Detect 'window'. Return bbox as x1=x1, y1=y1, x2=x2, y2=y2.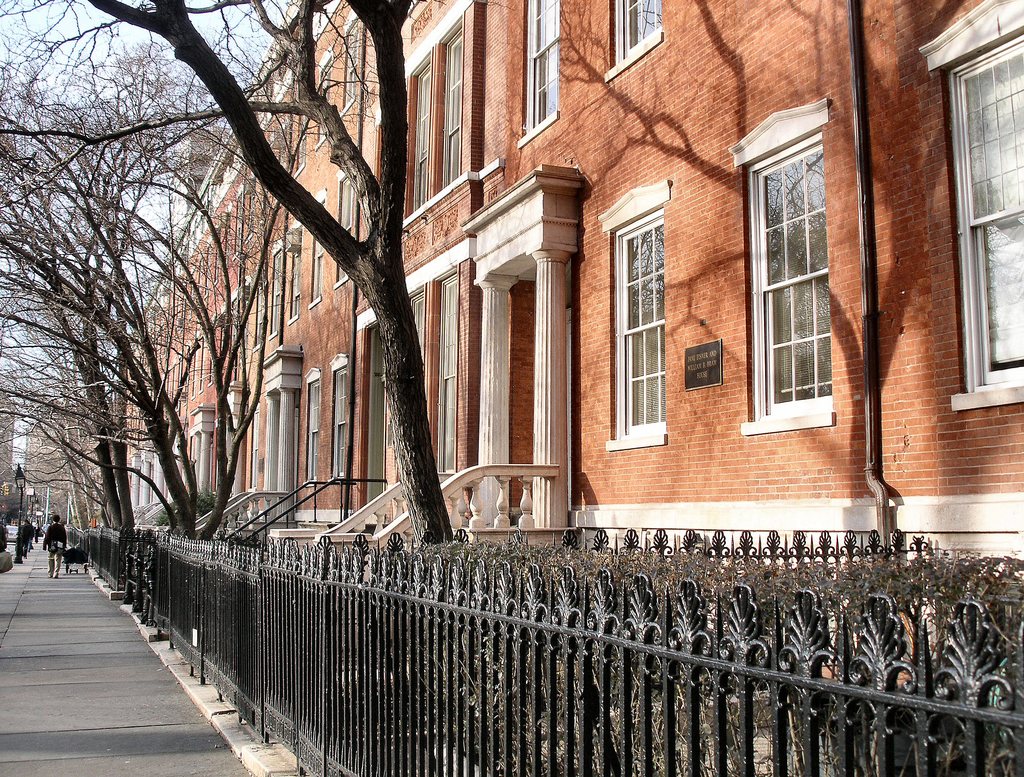
x1=602, y1=0, x2=675, y2=78.
